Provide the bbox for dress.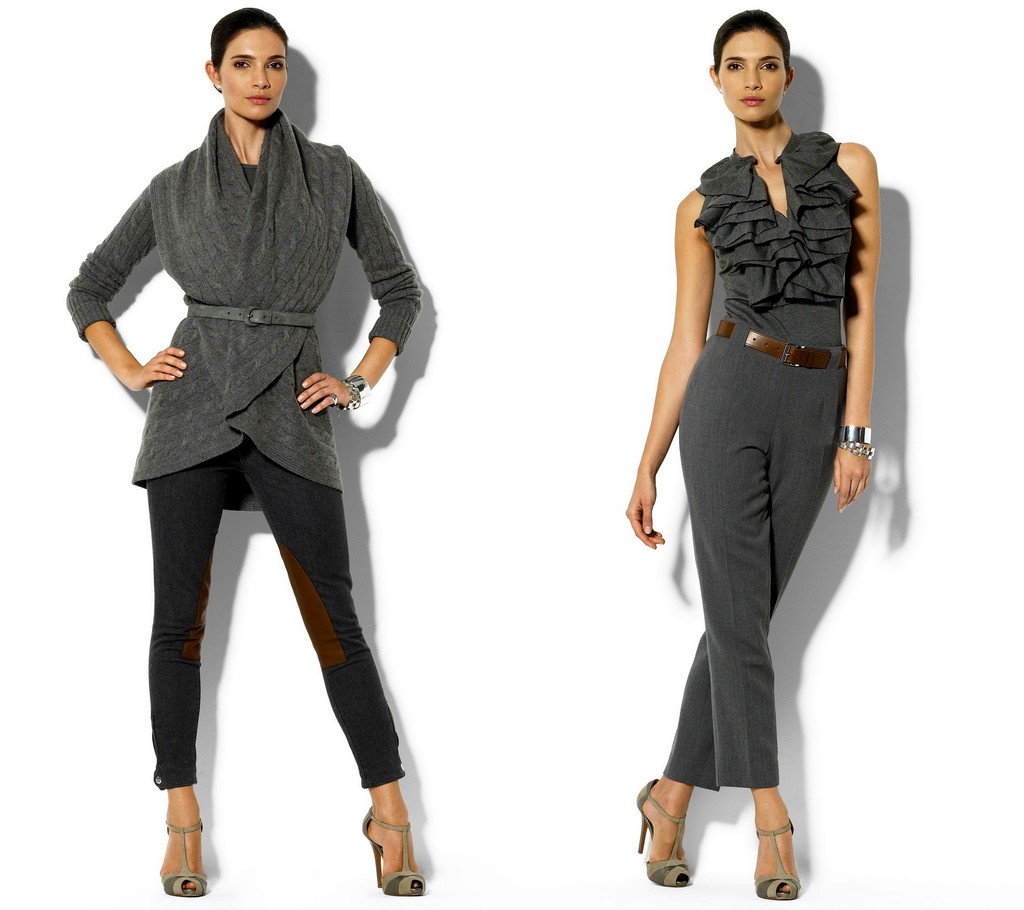
x1=586 y1=1 x2=900 y2=839.
